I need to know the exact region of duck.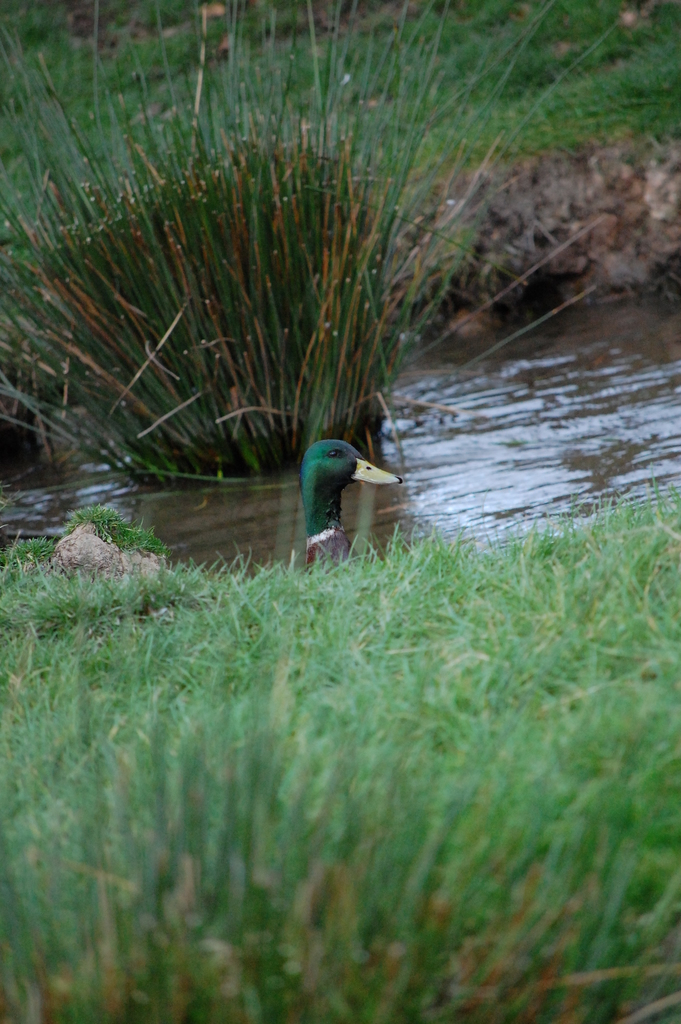
Region: <region>297, 421, 416, 565</region>.
